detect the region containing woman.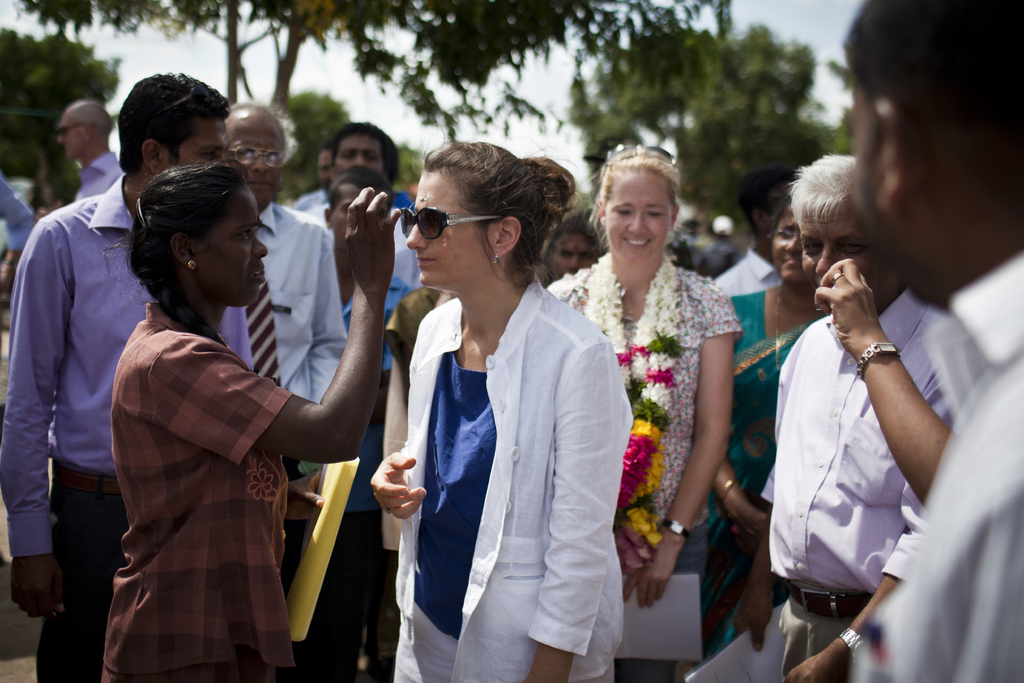
rect(369, 140, 635, 682).
